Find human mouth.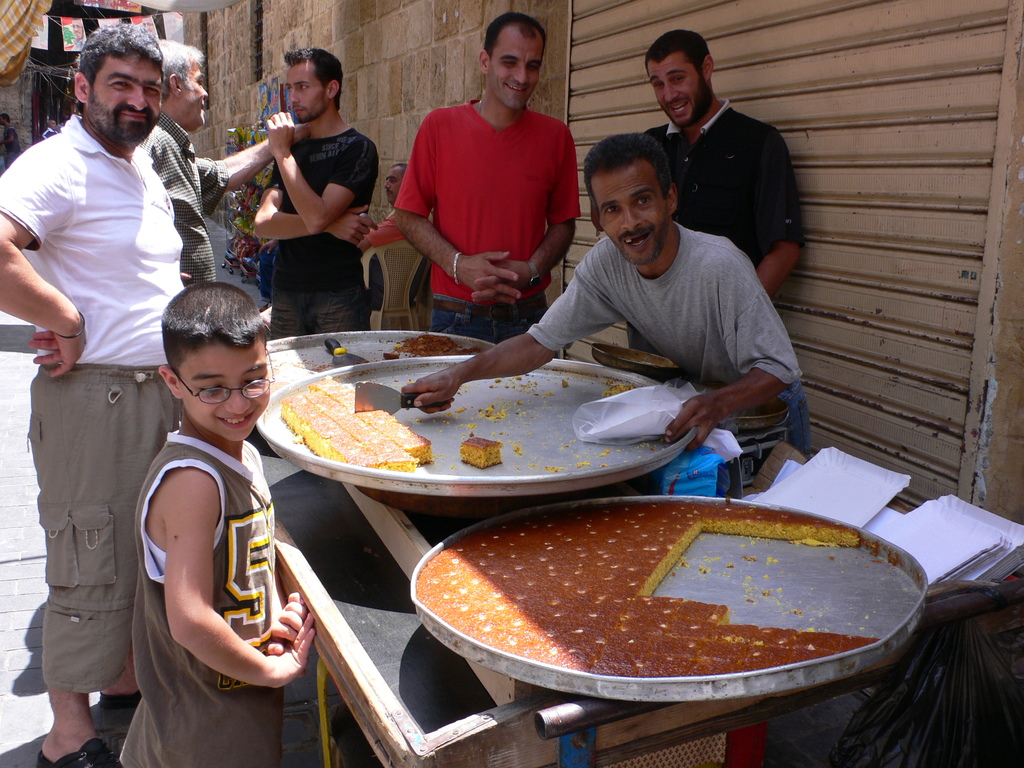
123 110 147 124.
